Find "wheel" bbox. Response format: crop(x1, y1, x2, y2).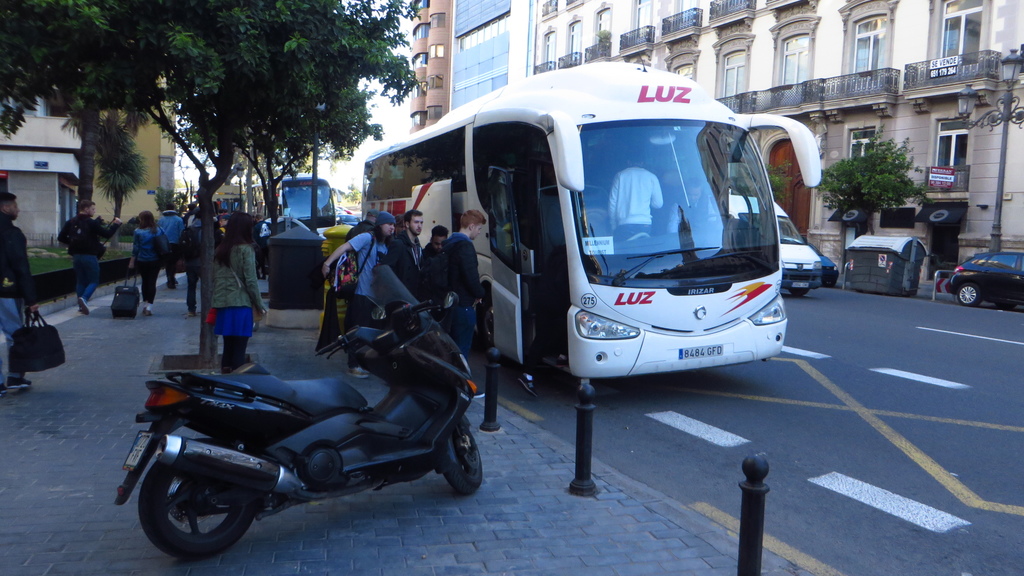
crop(440, 428, 483, 497).
